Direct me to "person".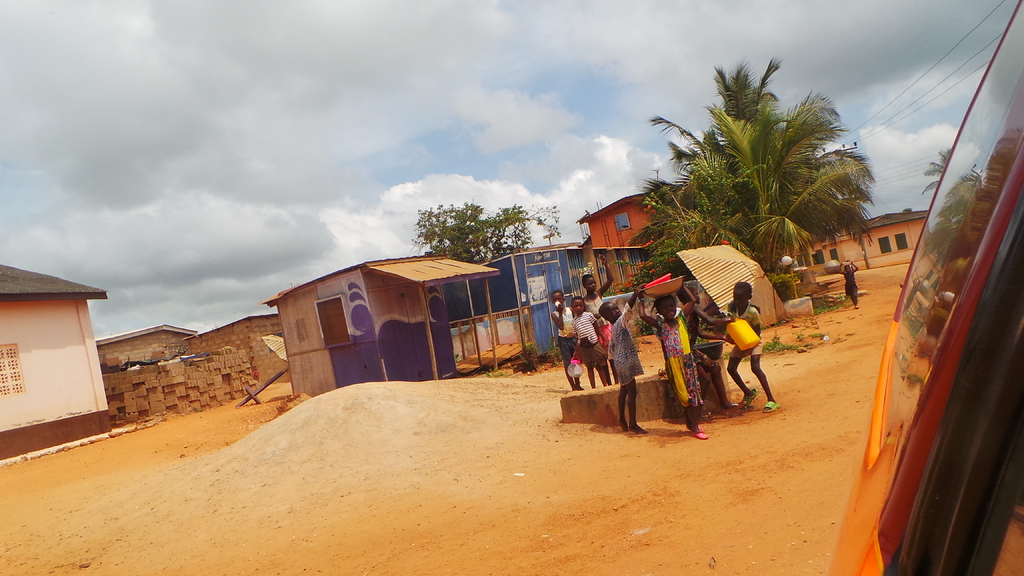
Direction: (x1=681, y1=284, x2=736, y2=409).
